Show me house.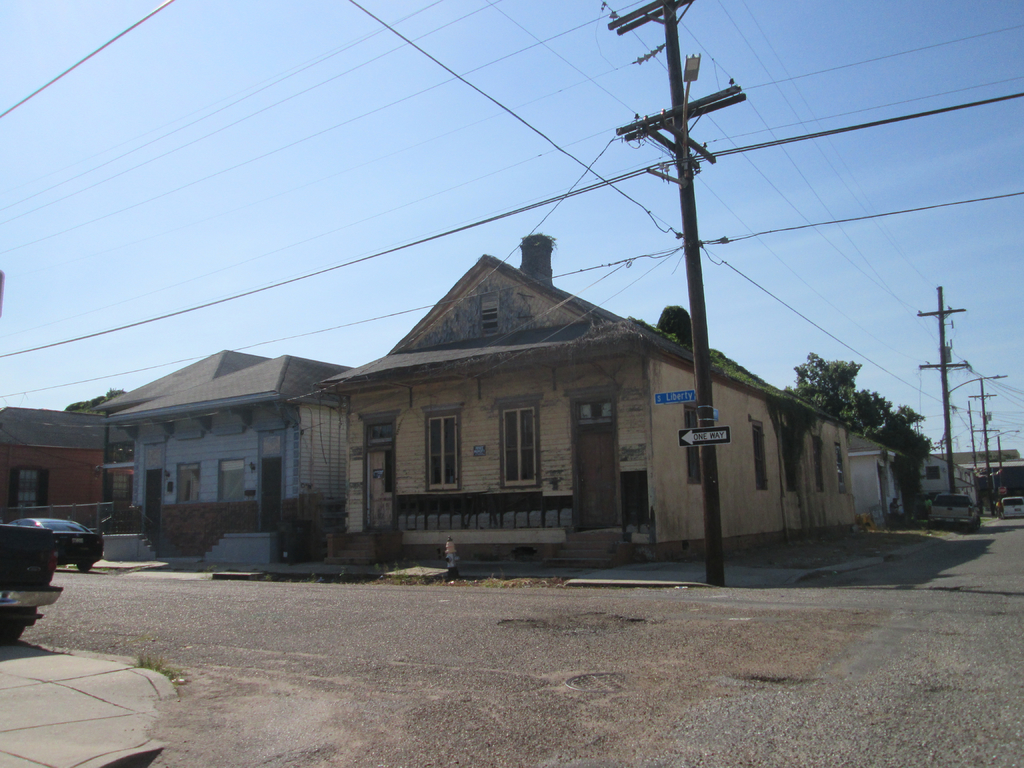
house is here: <region>0, 403, 116, 541</region>.
